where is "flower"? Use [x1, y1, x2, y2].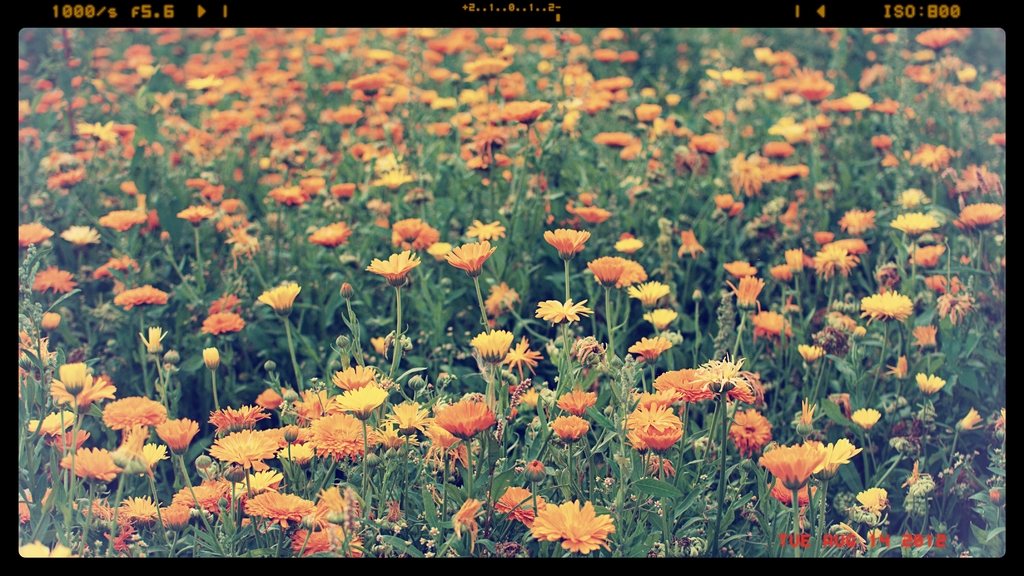
[429, 397, 499, 437].
